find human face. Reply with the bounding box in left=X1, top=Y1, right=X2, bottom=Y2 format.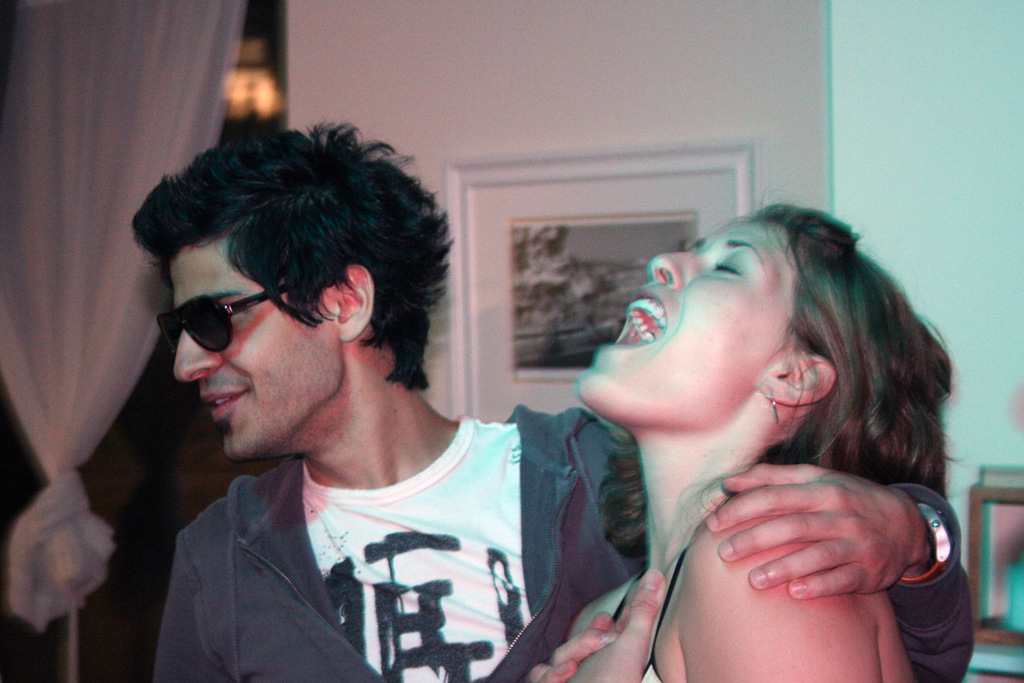
left=571, top=219, right=801, bottom=426.
